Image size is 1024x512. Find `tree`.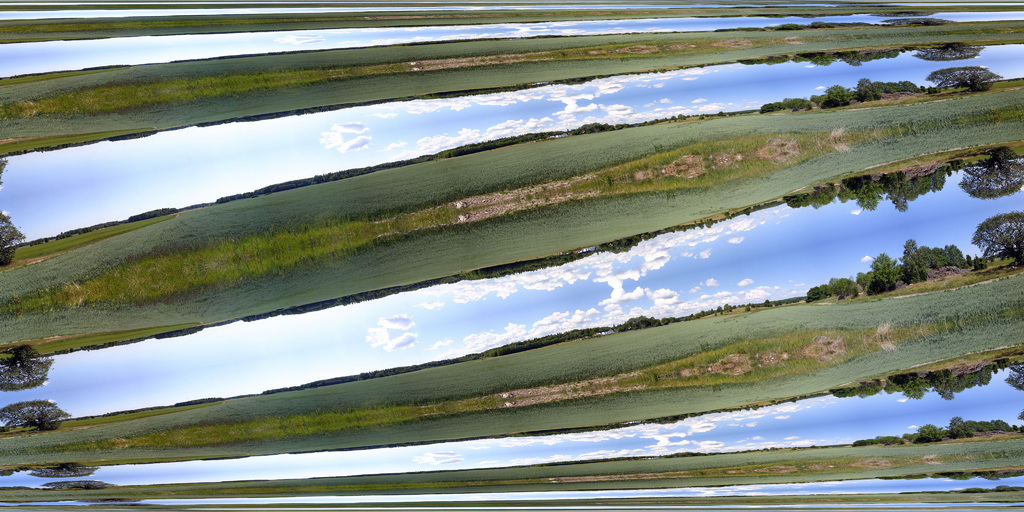
(959,155,1023,202).
